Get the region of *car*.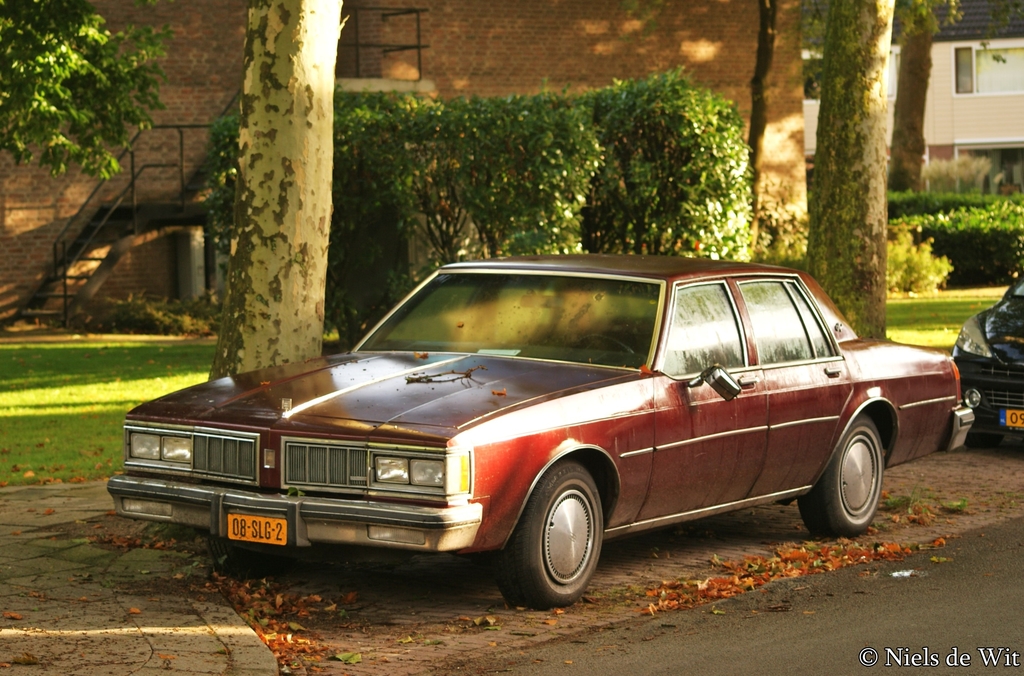
{"x1": 115, "y1": 263, "x2": 954, "y2": 608}.
